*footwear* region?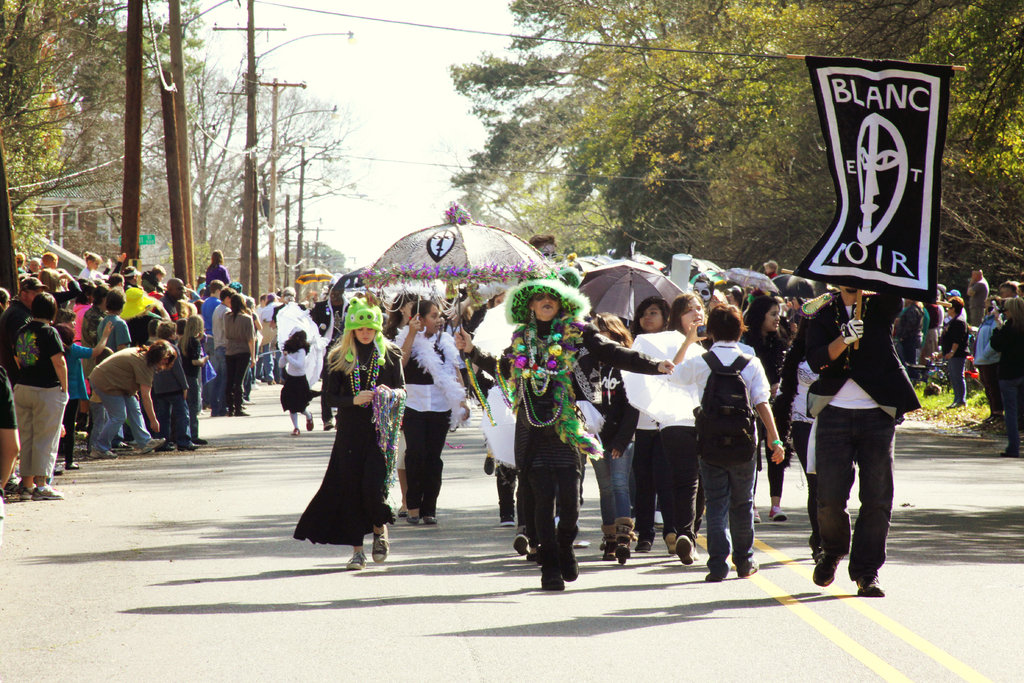
(324, 418, 335, 431)
